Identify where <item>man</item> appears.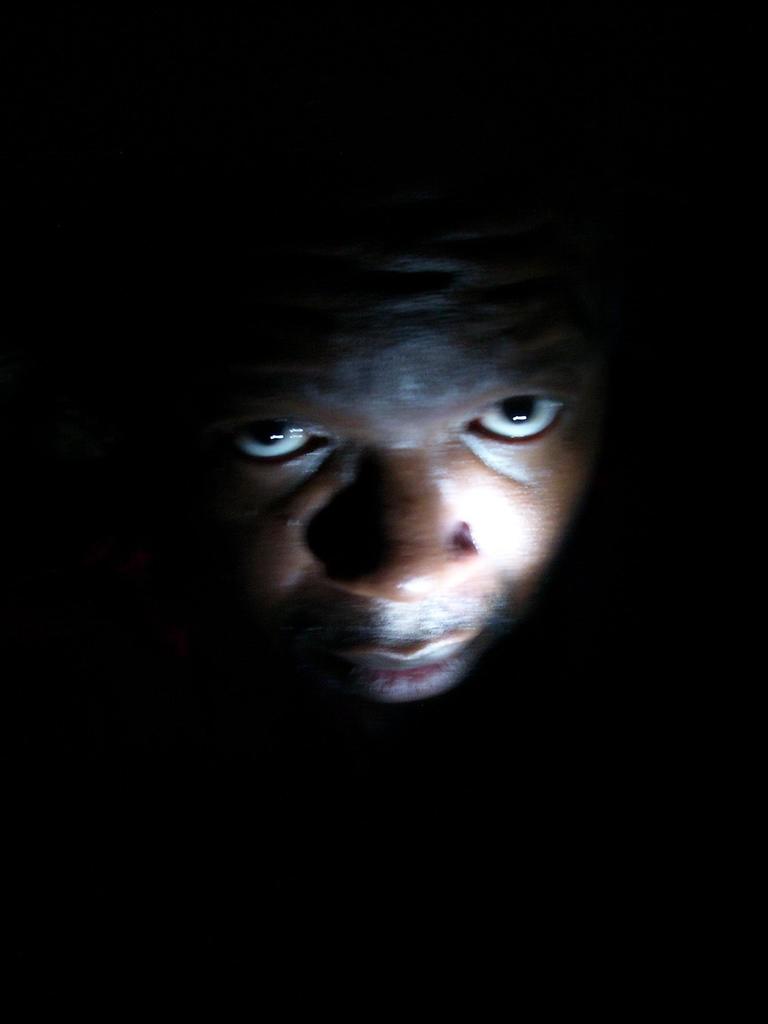
Appears at l=140, t=103, r=605, b=754.
